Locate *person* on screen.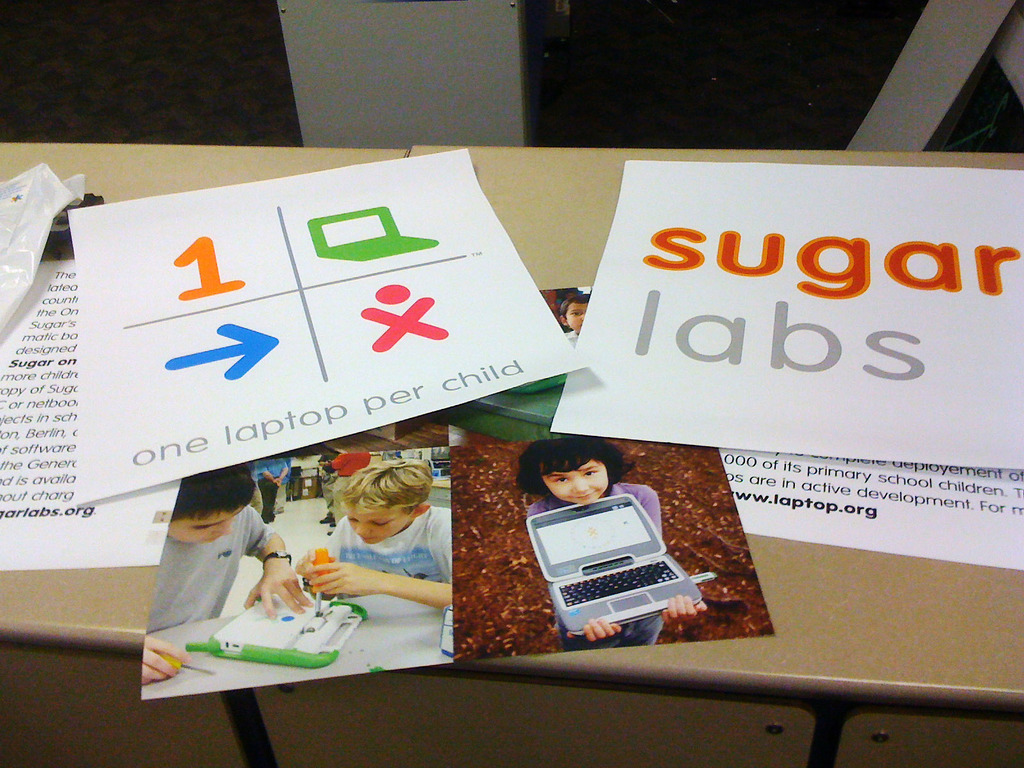
On screen at left=515, top=435, right=705, bottom=650.
